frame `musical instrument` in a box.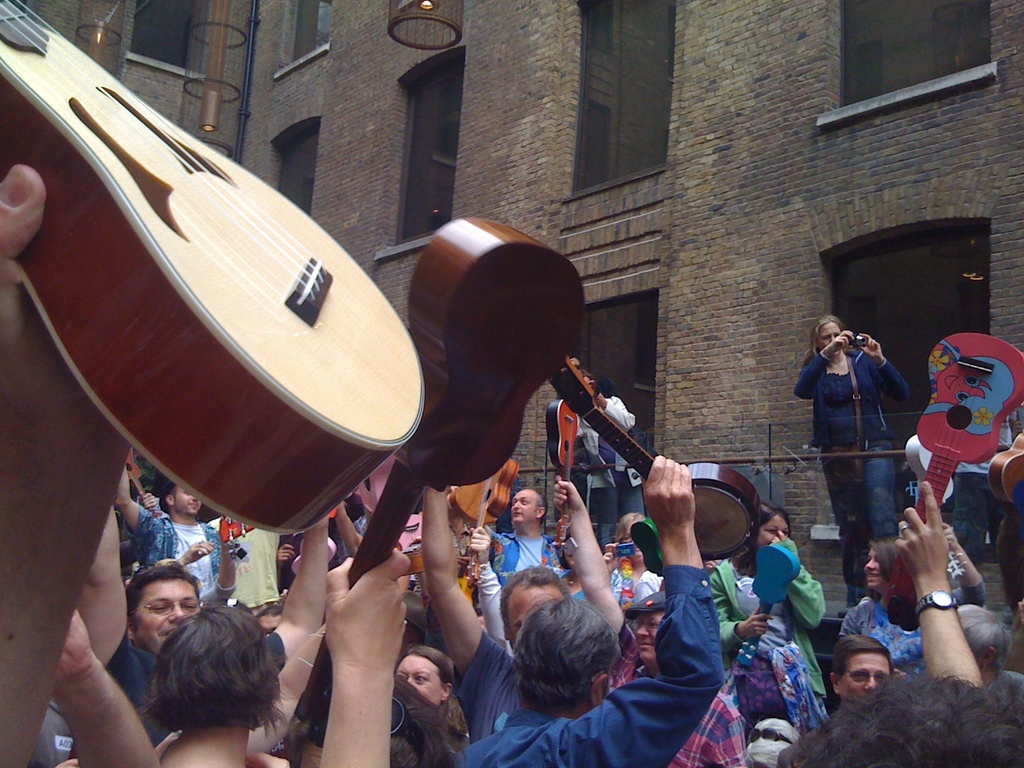
bbox=[219, 516, 255, 557].
